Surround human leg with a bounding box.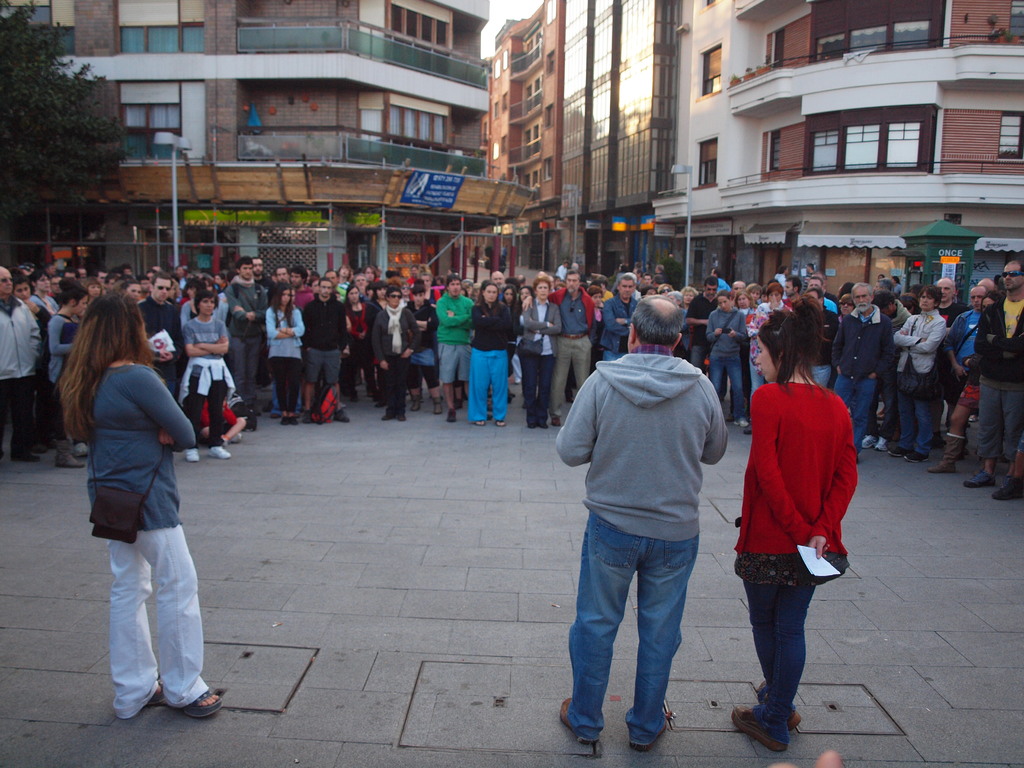
<region>132, 525, 220, 717</region>.
